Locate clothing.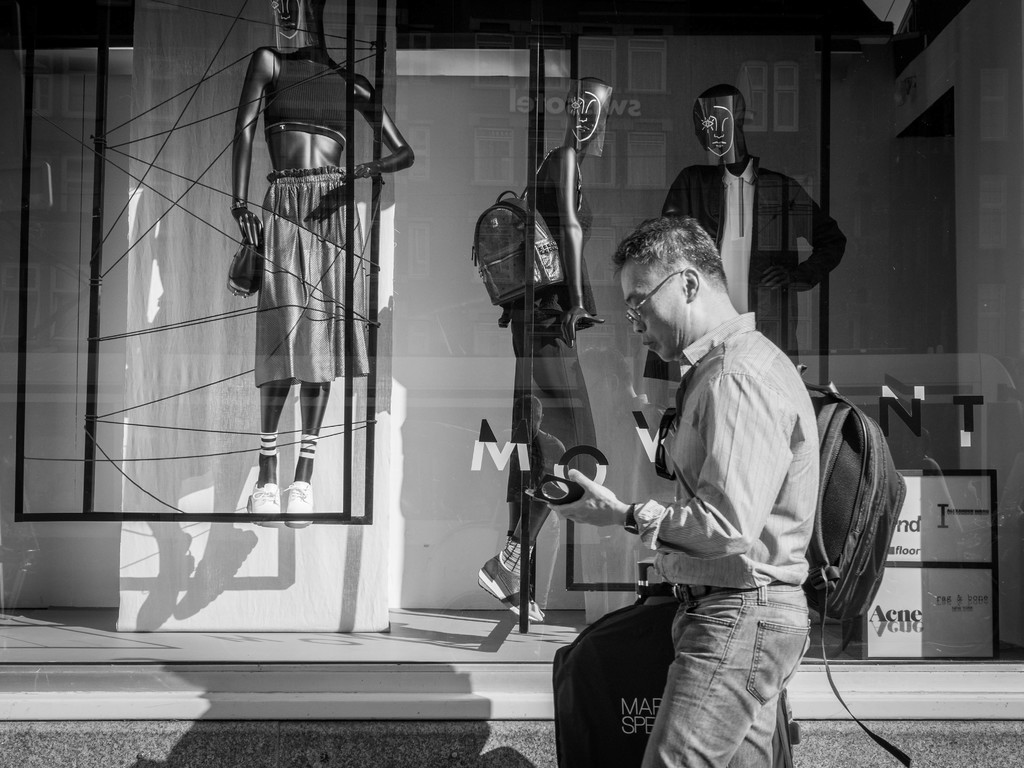
Bounding box: select_region(513, 154, 598, 502).
